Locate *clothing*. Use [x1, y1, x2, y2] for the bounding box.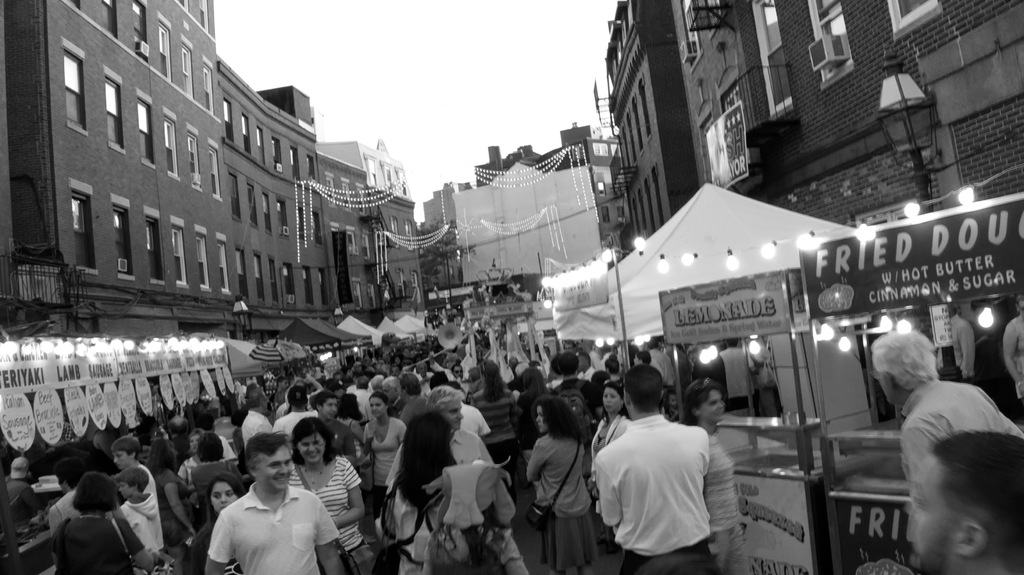
[202, 480, 337, 574].
